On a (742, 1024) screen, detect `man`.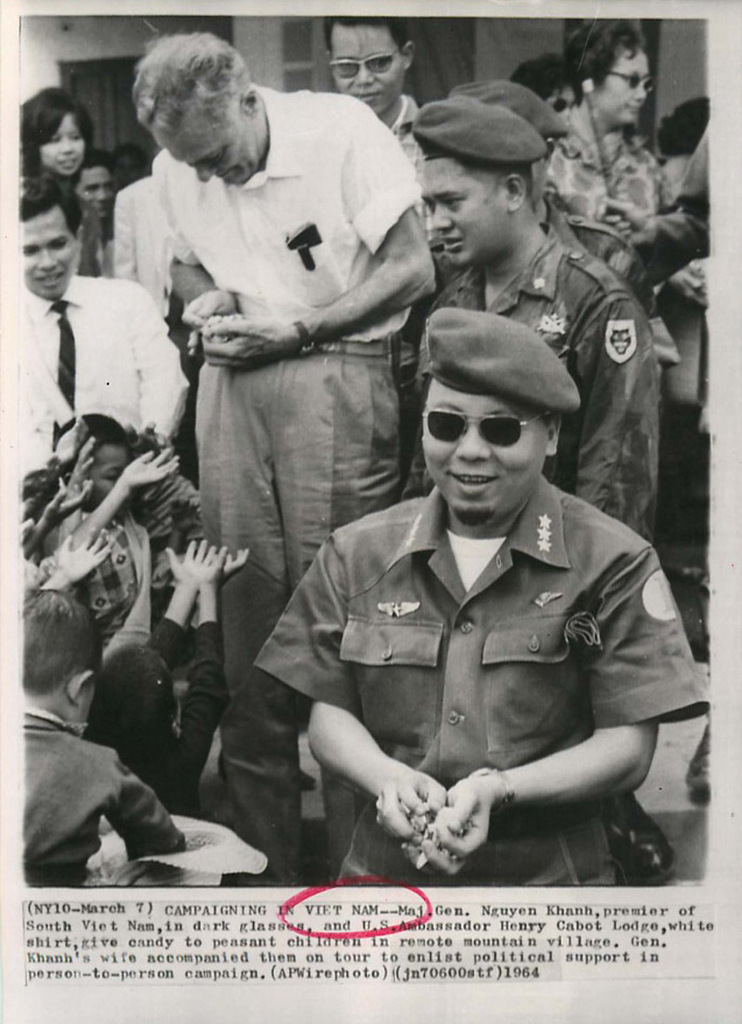
x1=19, y1=165, x2=194, y2=462.
